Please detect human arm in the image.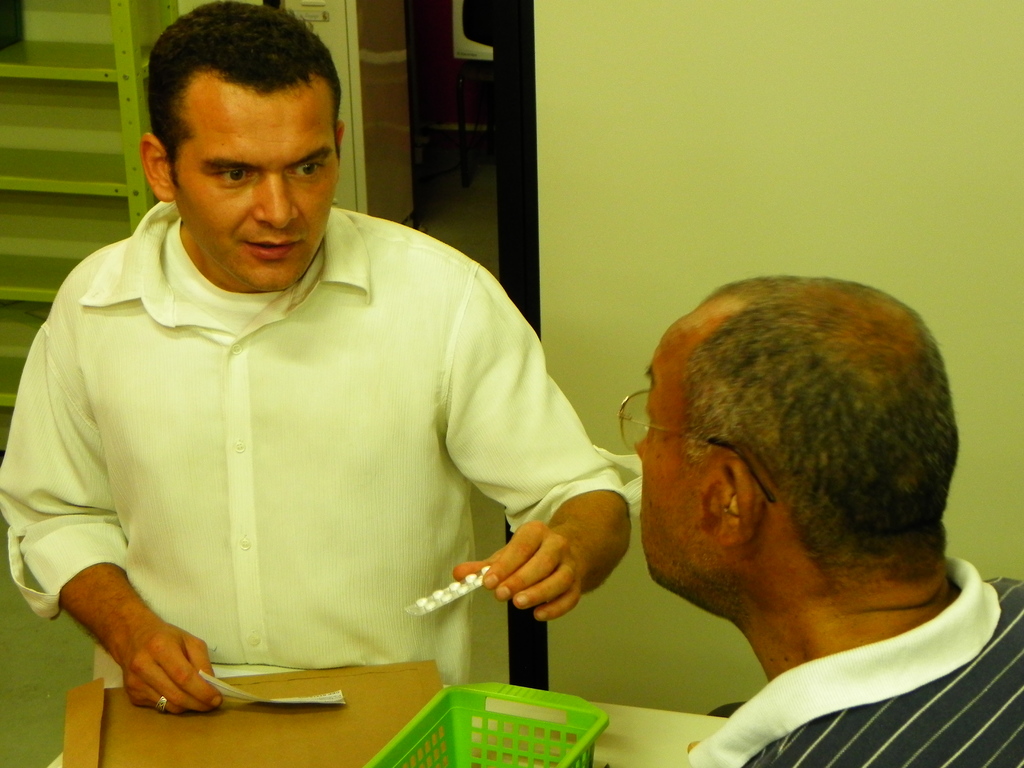
<region>451, 475, 635, 624</region>.
